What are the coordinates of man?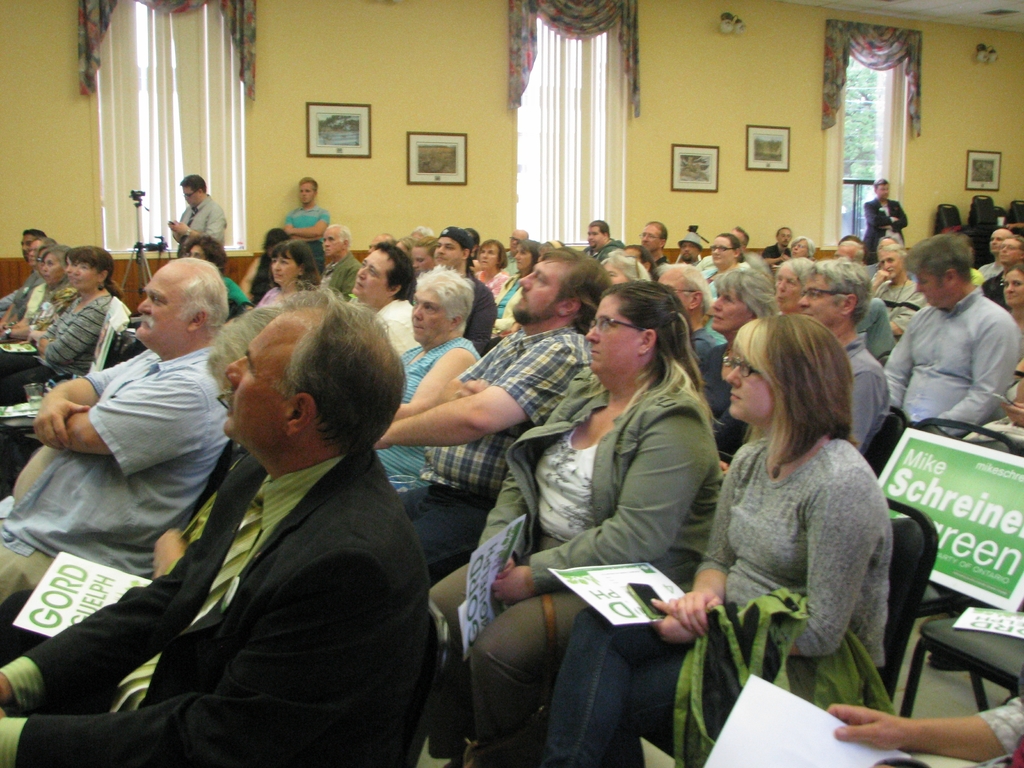
bbox=[860, 175, 908, 255].
